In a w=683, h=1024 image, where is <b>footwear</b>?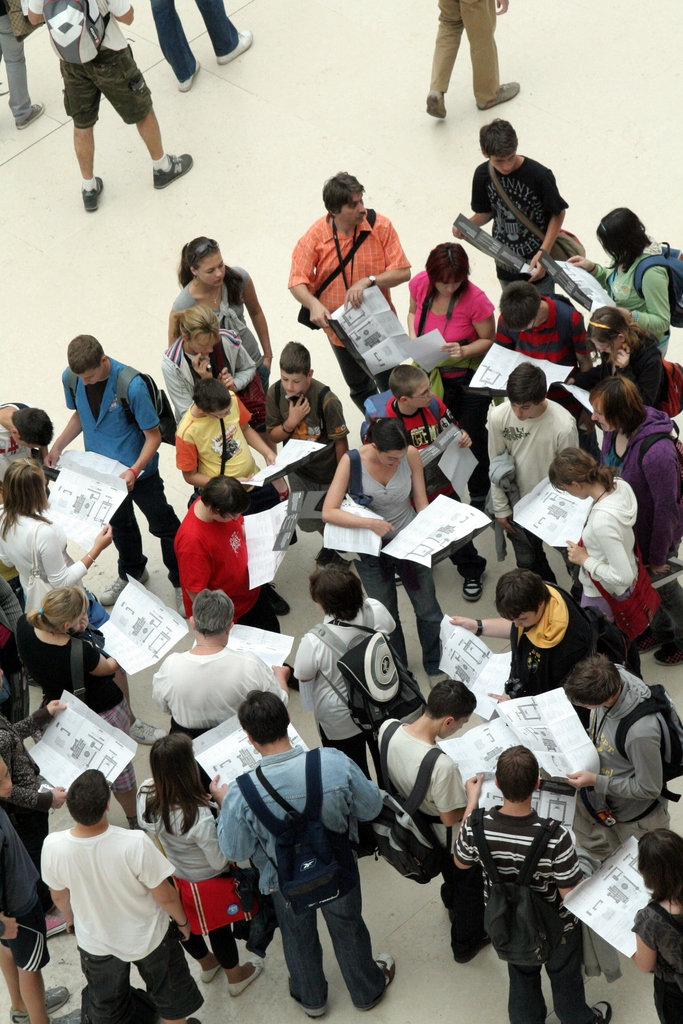
detection(198, 963, 222, 984).
